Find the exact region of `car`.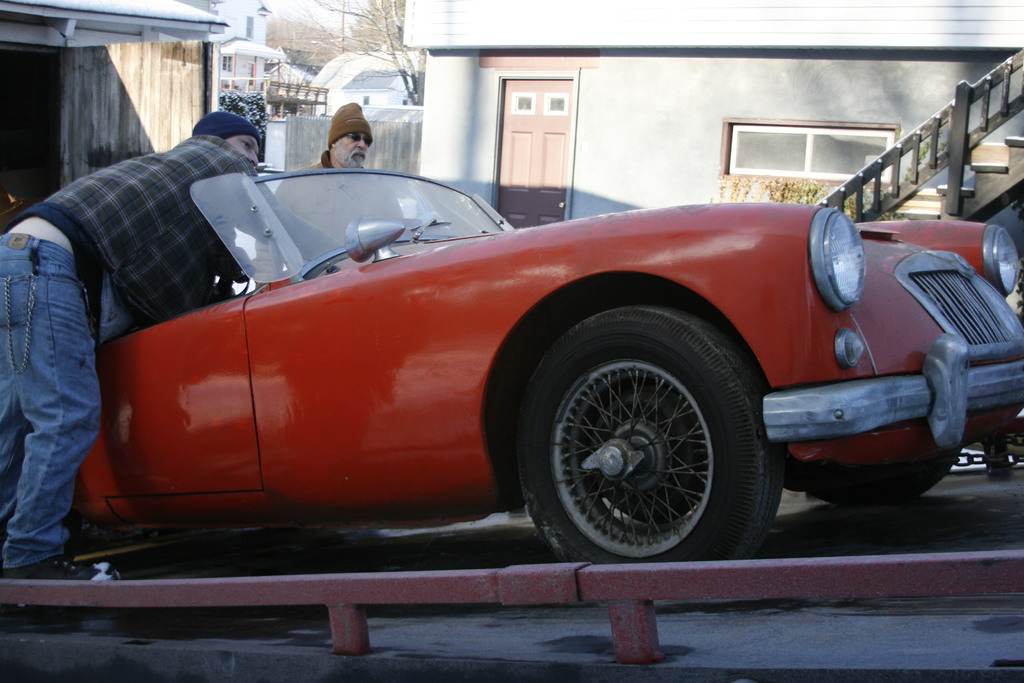
Exact region: [72,167,1023,561].
